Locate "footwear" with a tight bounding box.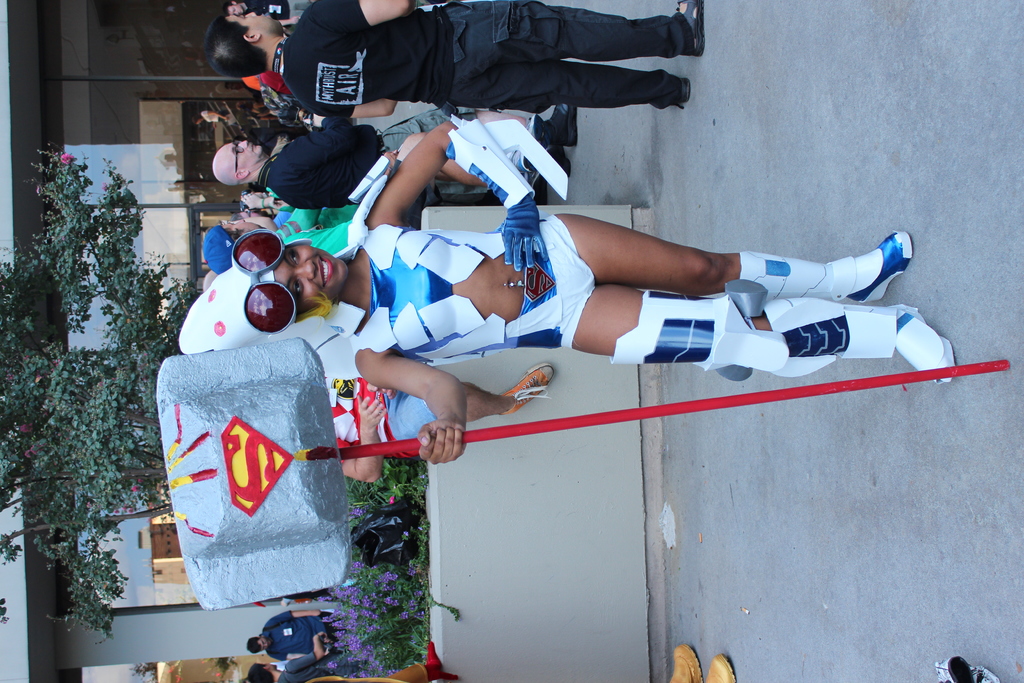
box(705, 655, 737, 682).
